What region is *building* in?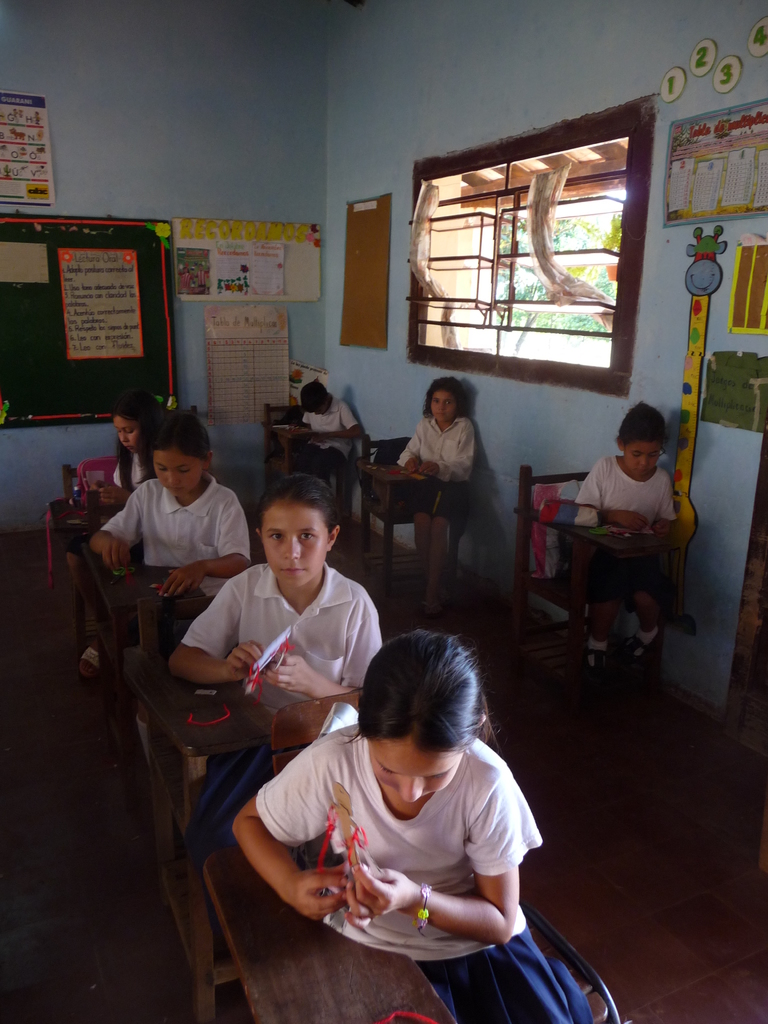
{"left": 0, "top": 0, "right": 767, "bottom": 1023}.
